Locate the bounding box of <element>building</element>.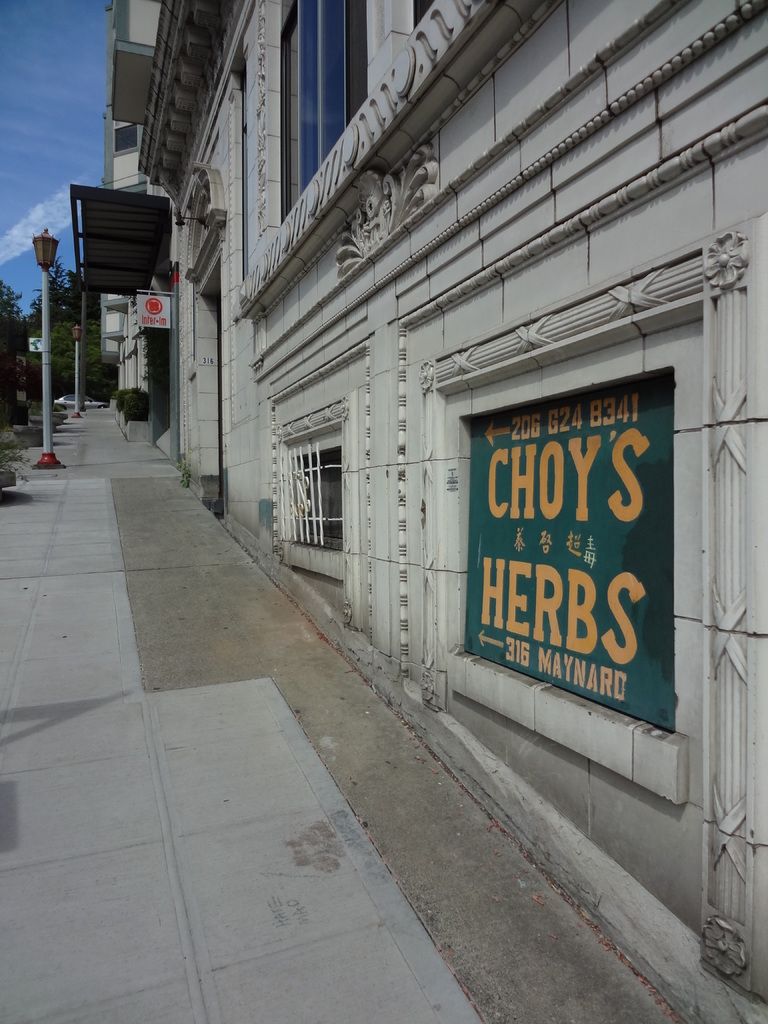
Bounding box: [129,0,767,1023].
